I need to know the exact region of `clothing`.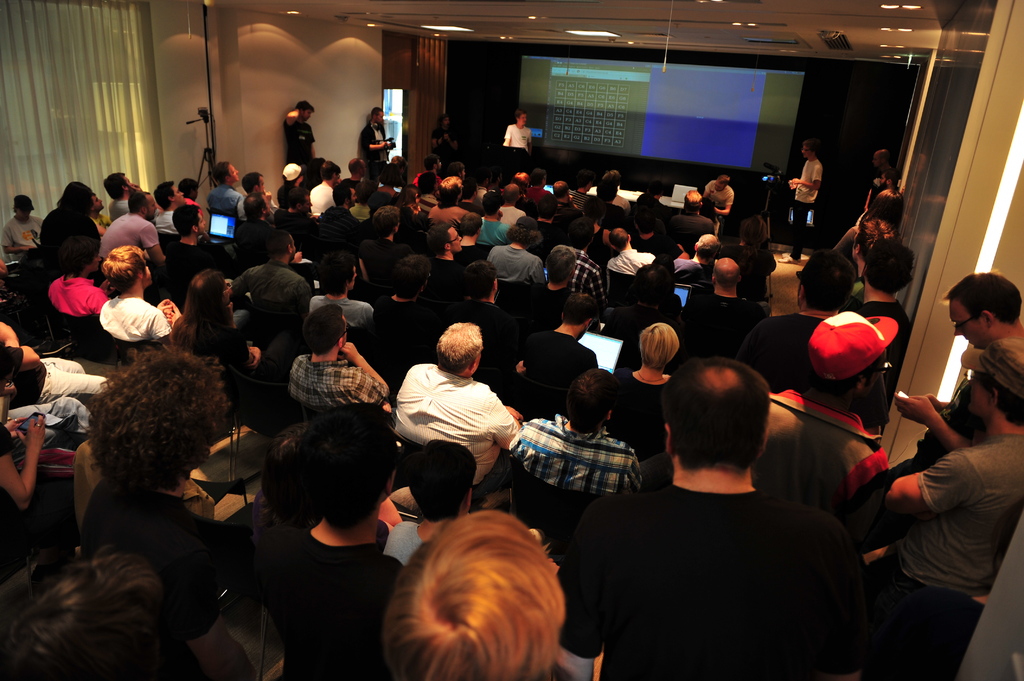
Region: <bbox>42, 207, 101, 269</bbox>.
